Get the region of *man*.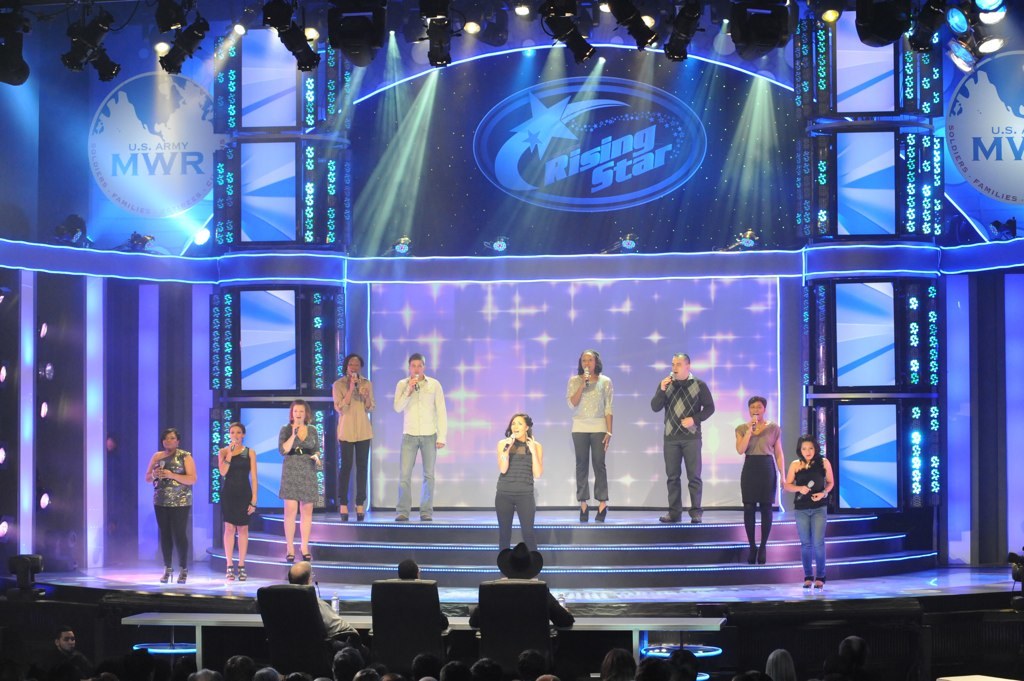
[395, 559, 424, 580].
